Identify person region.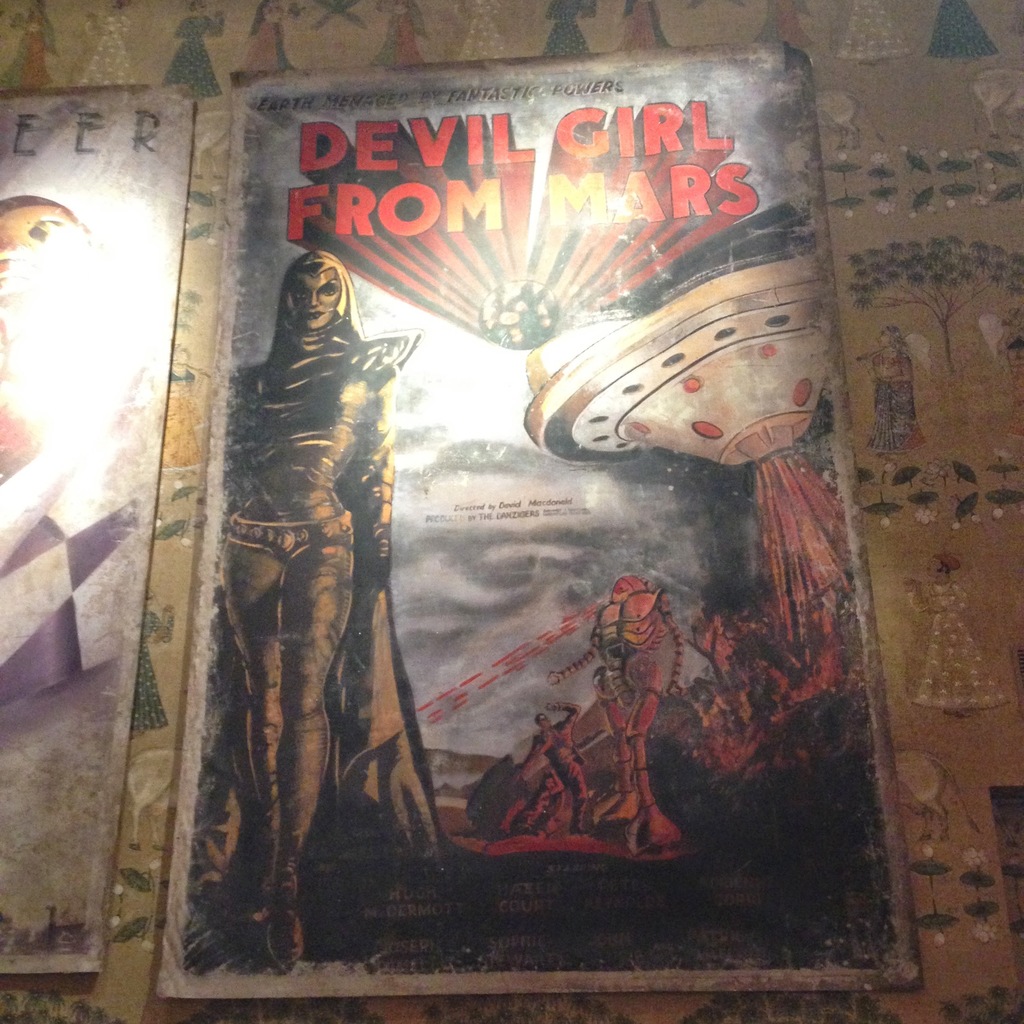
Region: l=507, t=699, r=591, b=832.
